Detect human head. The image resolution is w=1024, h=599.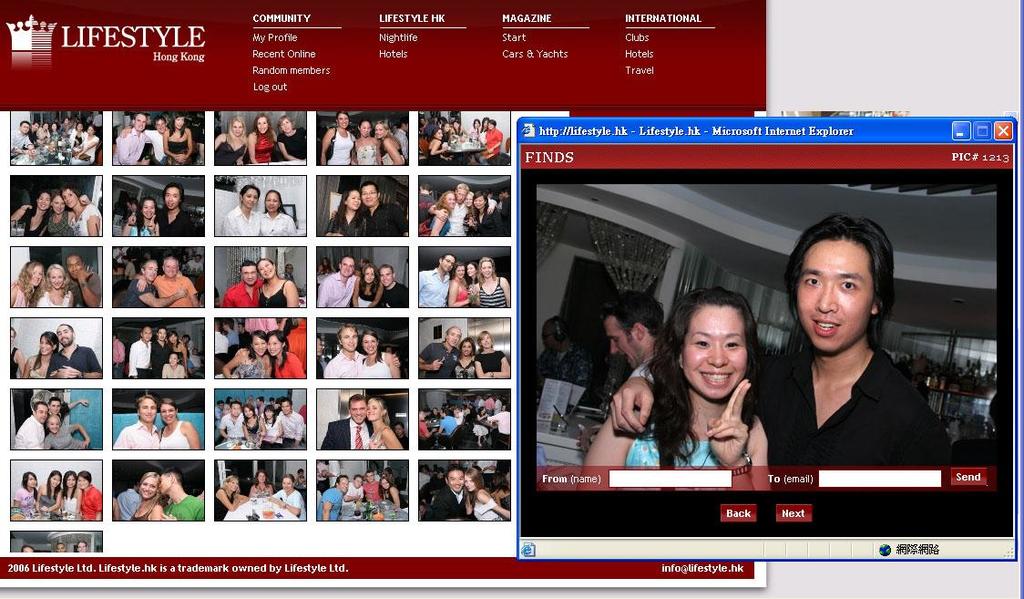
bbox=(137, 199, 156, 219).
